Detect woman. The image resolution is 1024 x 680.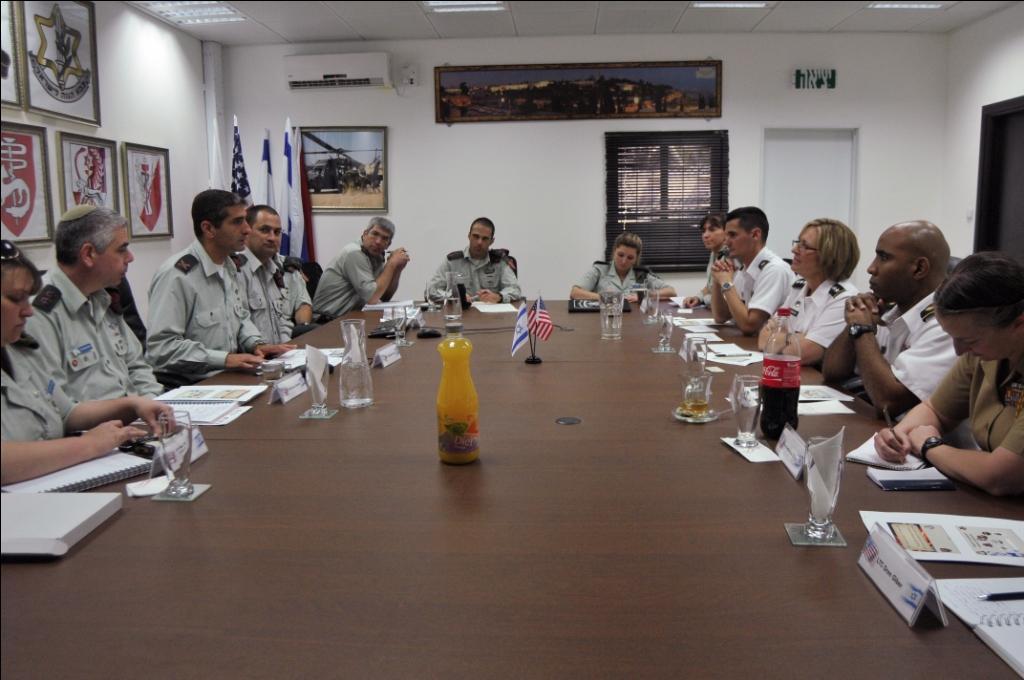
567:227:676:304.
